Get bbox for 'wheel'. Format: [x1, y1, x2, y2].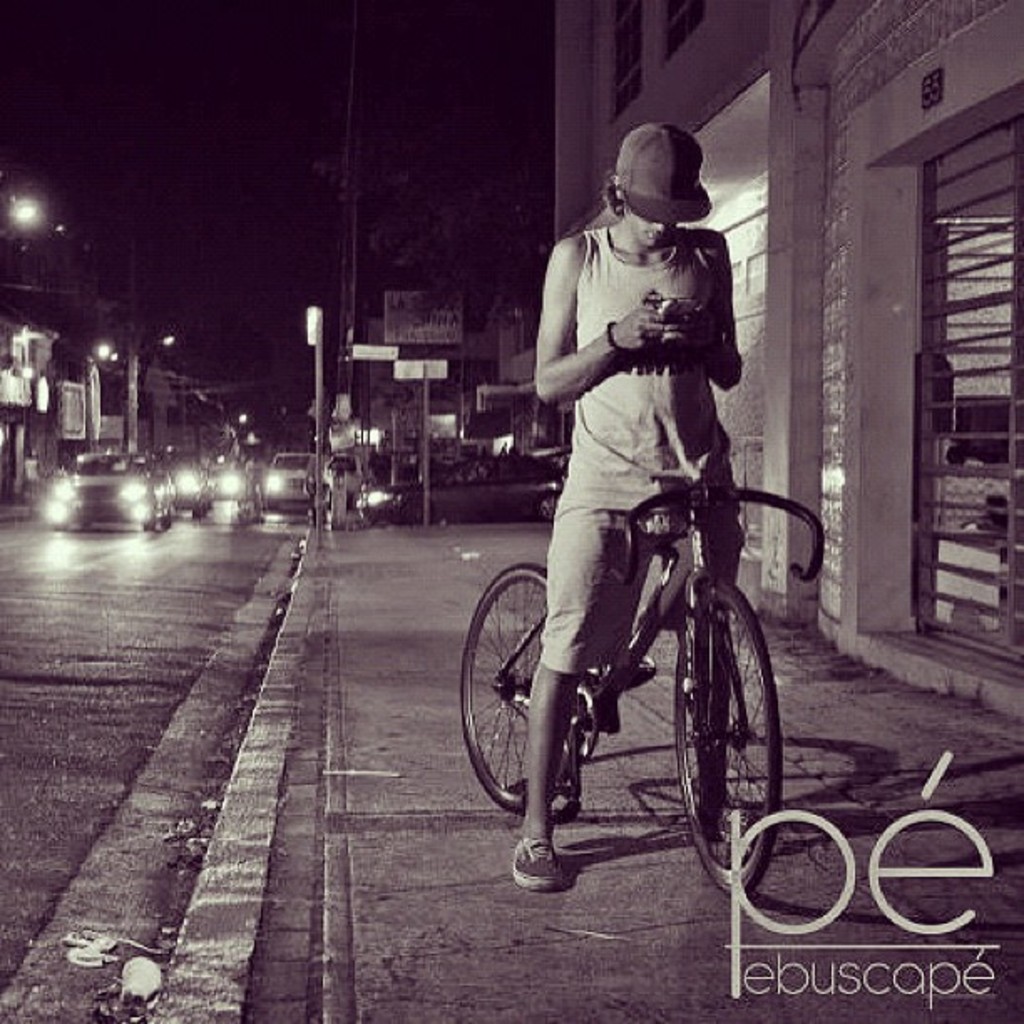
[144, 522, 151, 529].
